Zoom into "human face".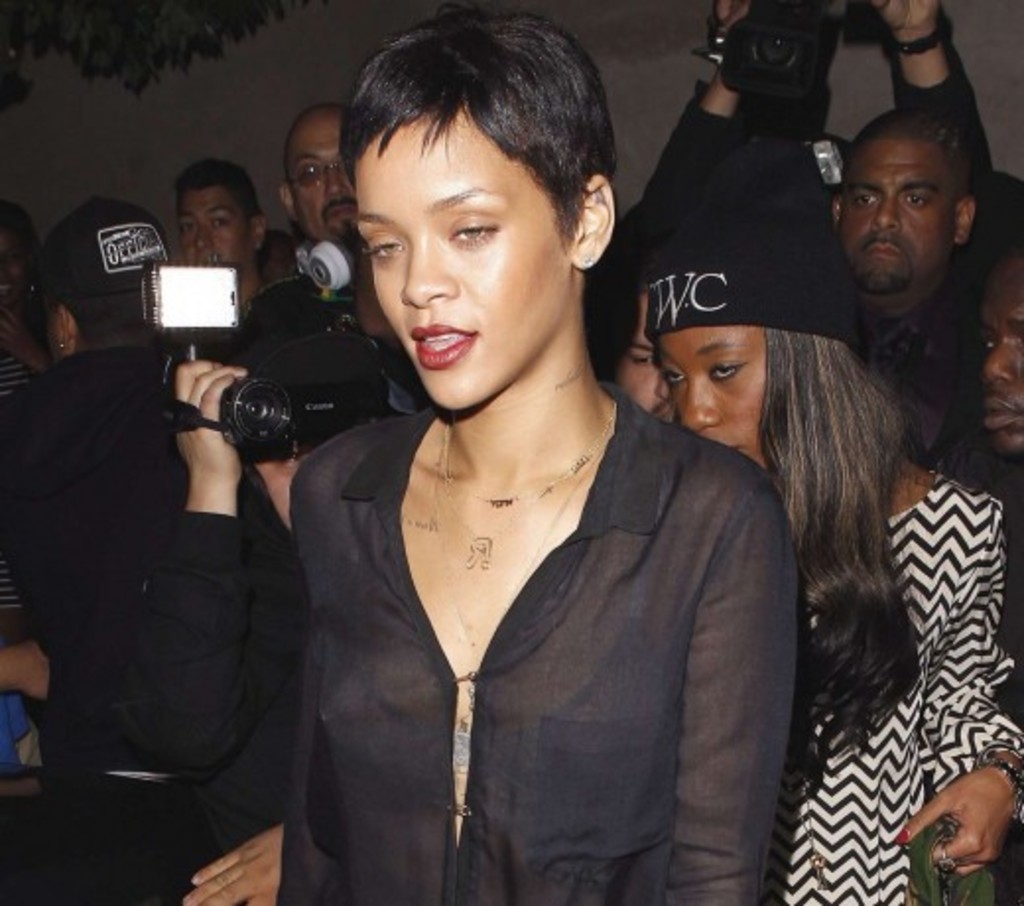
Zoom target: <bbox>352, 108, 573, 410</bbox>.
